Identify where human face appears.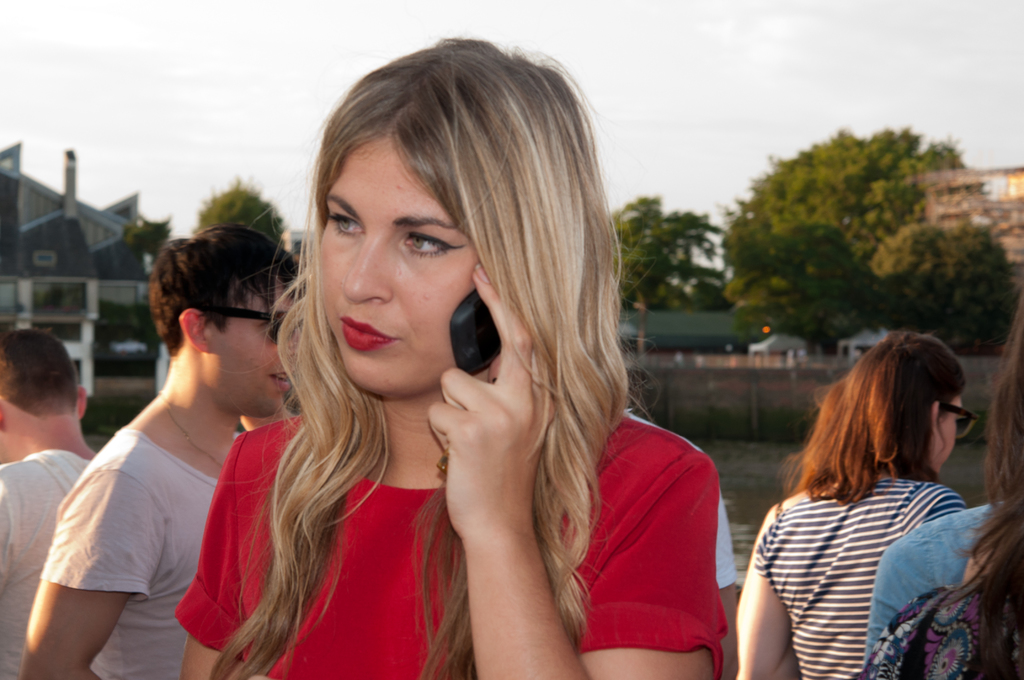
Appears at {"left": 932, "top": 395, "right": 960, "bottom": 475}.
